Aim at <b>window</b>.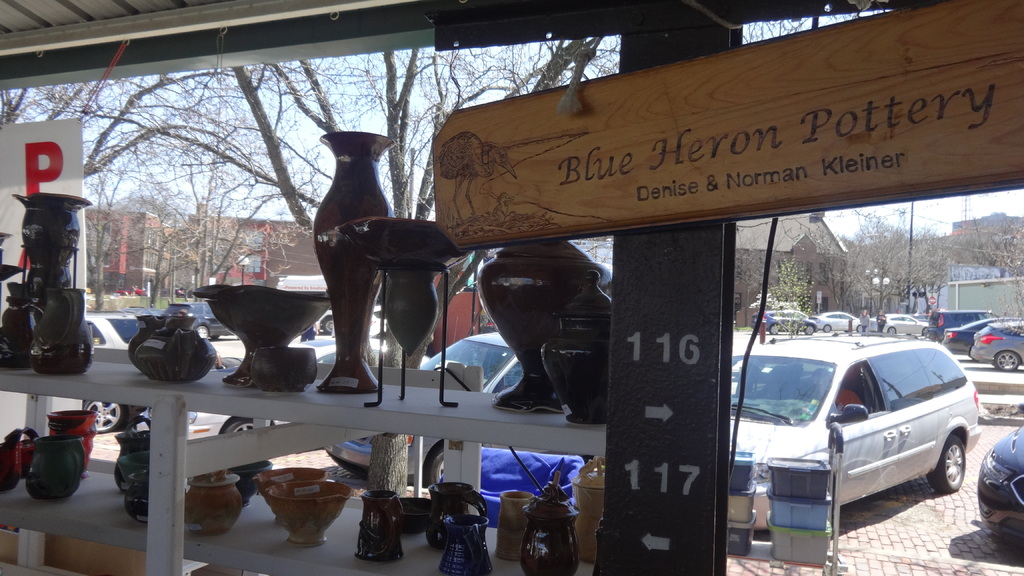
Aimed at {"x1": 108, "y1": 312, "x2": 155, "y2": 350}.
